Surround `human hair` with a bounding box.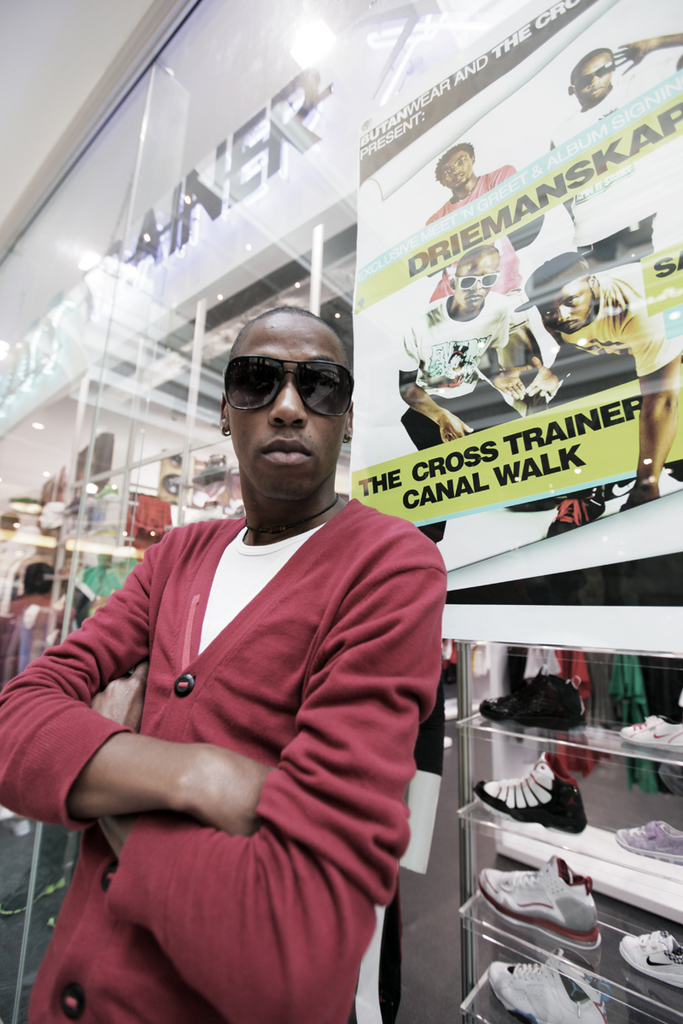
<box>20,558,53,597</box>.
